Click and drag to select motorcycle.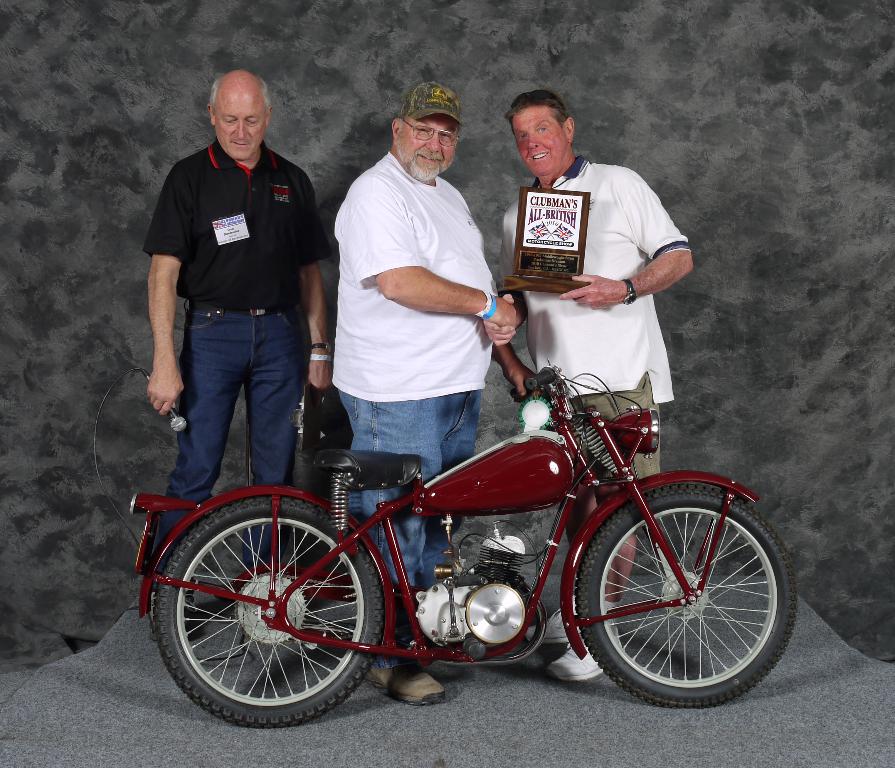
Selection: [175,331,741,725].
